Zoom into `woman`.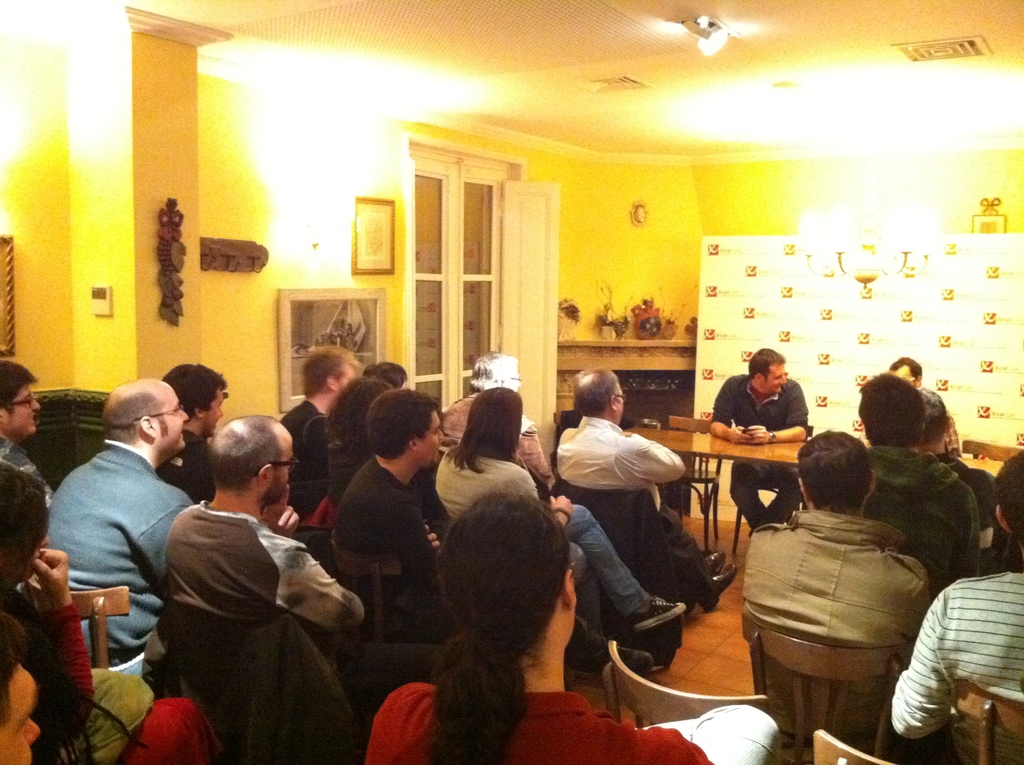
Zoom target: x1=426 y1=388 x2=716 y2=678.
